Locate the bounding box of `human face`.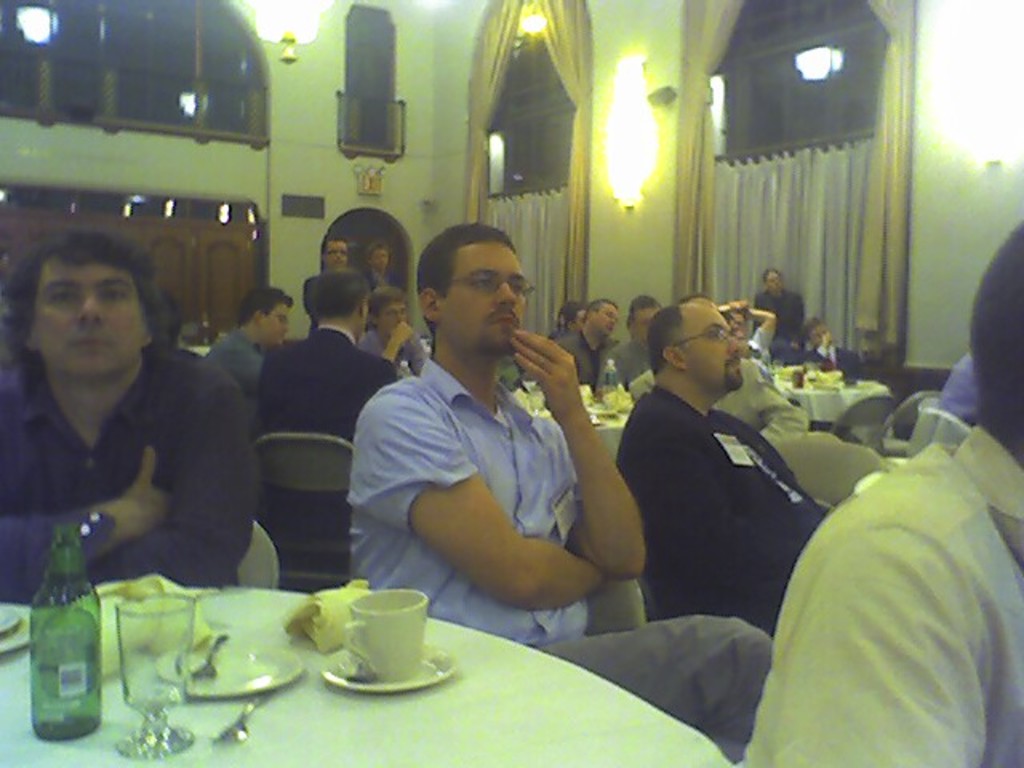
Bounding box: locate(762, 270, 782, 293).
